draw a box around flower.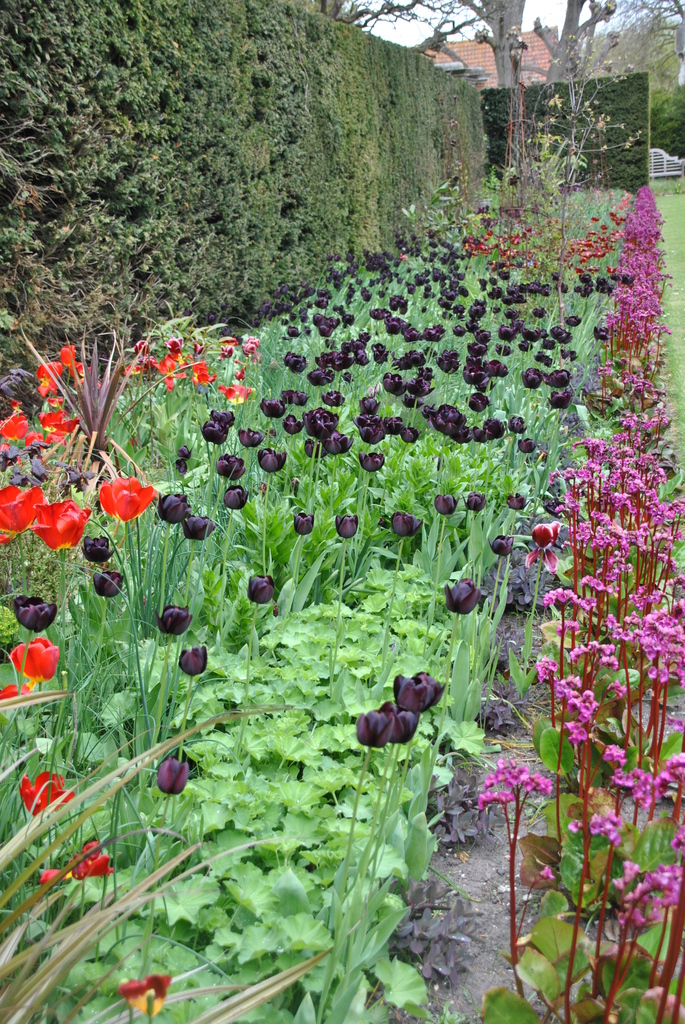
x1=0, y1=477, x2=40, y2=541.
